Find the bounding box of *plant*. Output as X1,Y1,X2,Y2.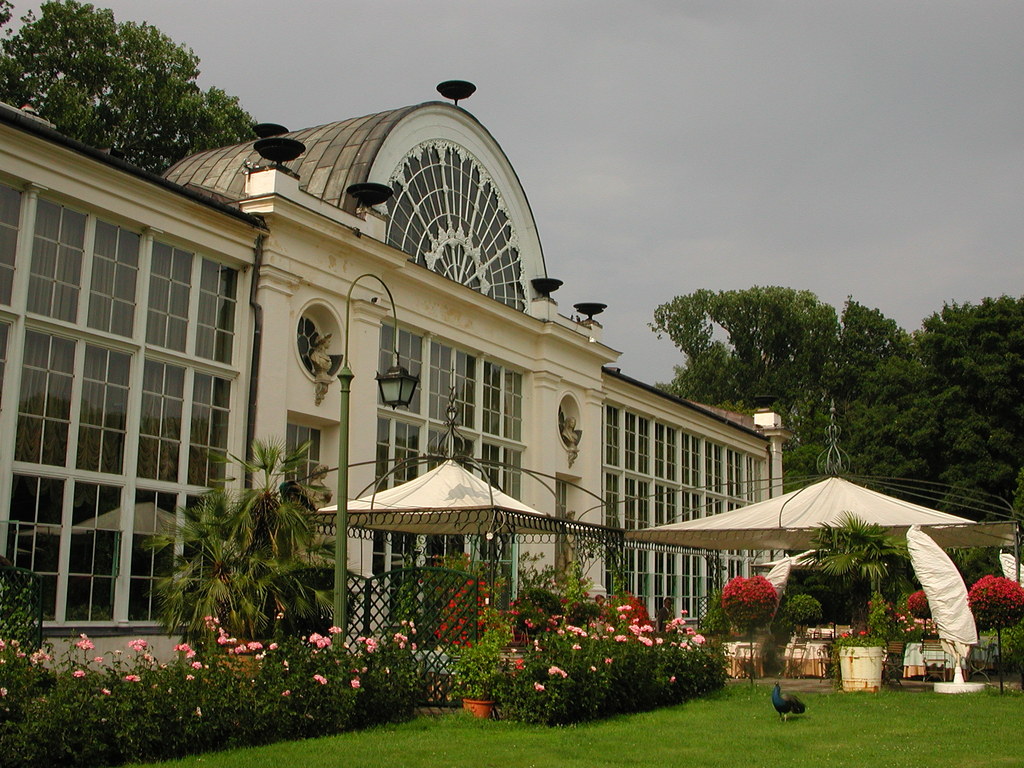
721,573,786,696.
